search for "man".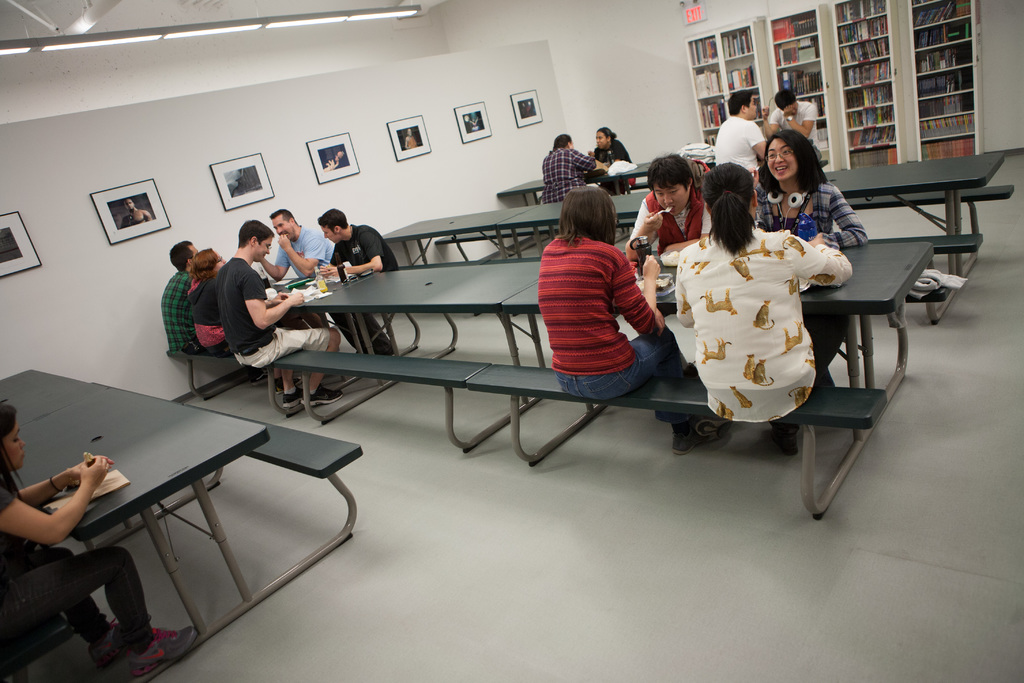
Found at [x1=622, y1=153, x2=714, y2=257].
